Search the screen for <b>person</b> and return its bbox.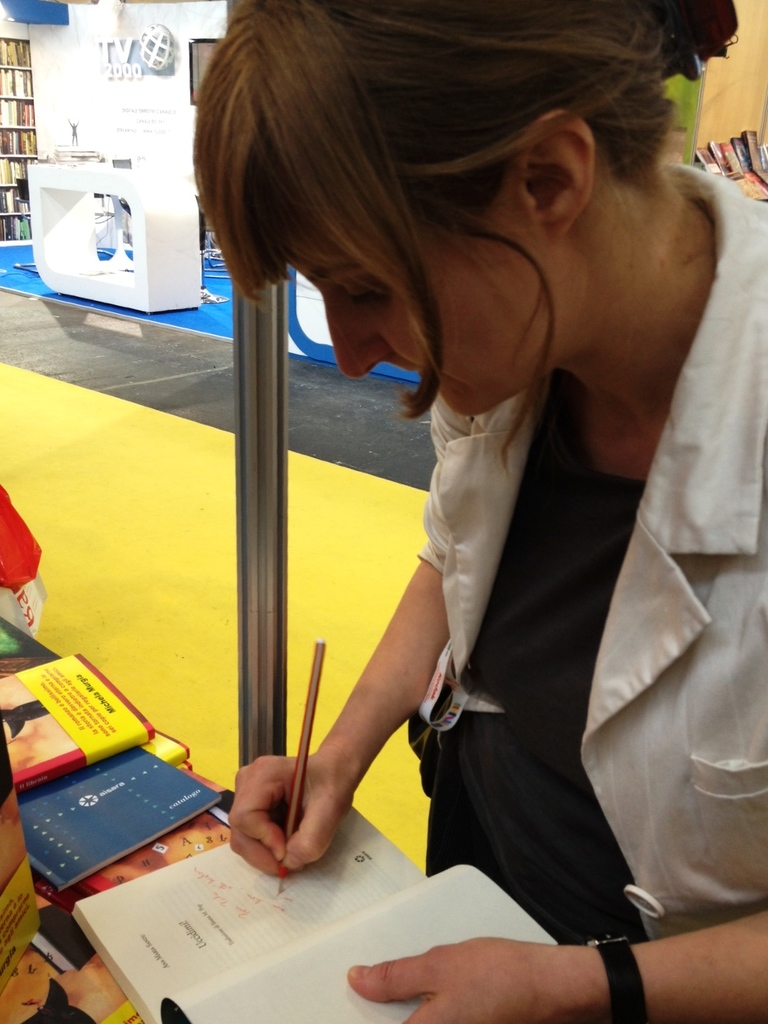
Found: (x1=198, y1=43, x2=731, y2=1009).
